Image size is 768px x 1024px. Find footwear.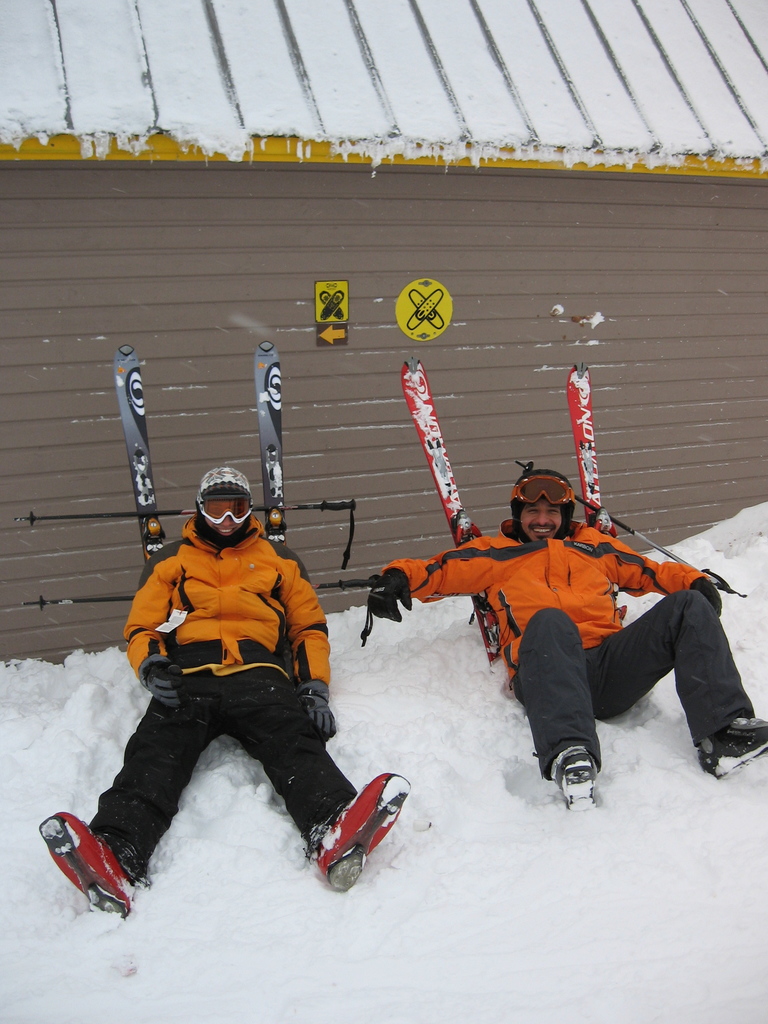
<box>315,769,410,889</box>.
